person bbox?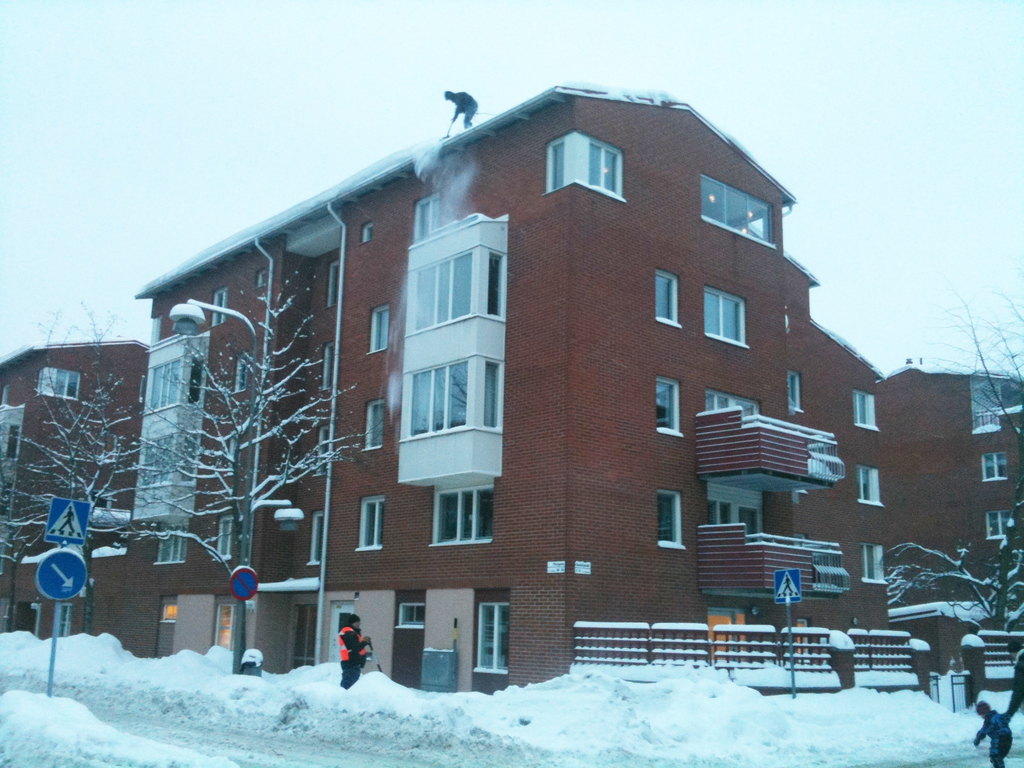
bbox=[1003, 643, 1023, 720]
